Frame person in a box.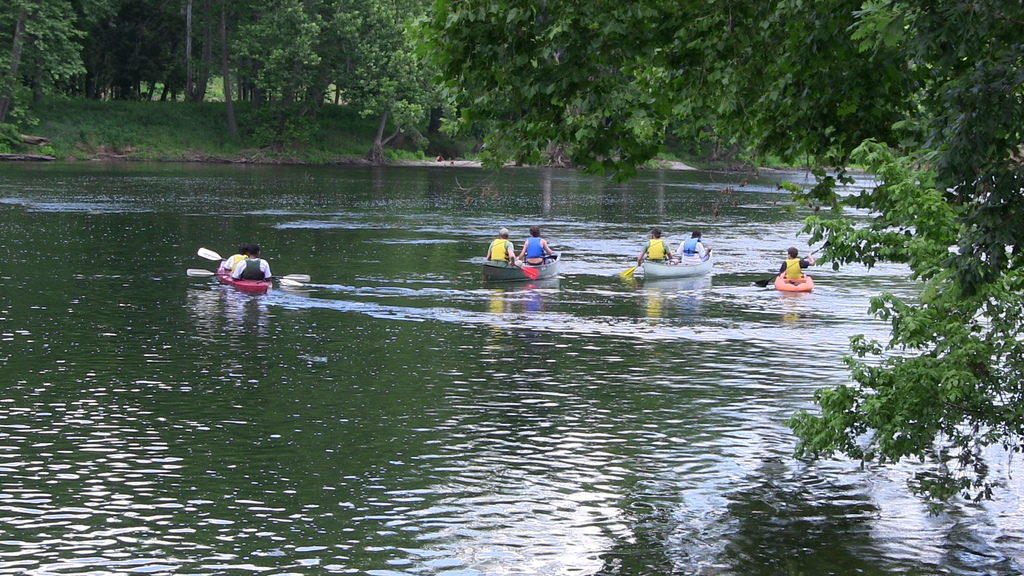
636/229/673/269.
